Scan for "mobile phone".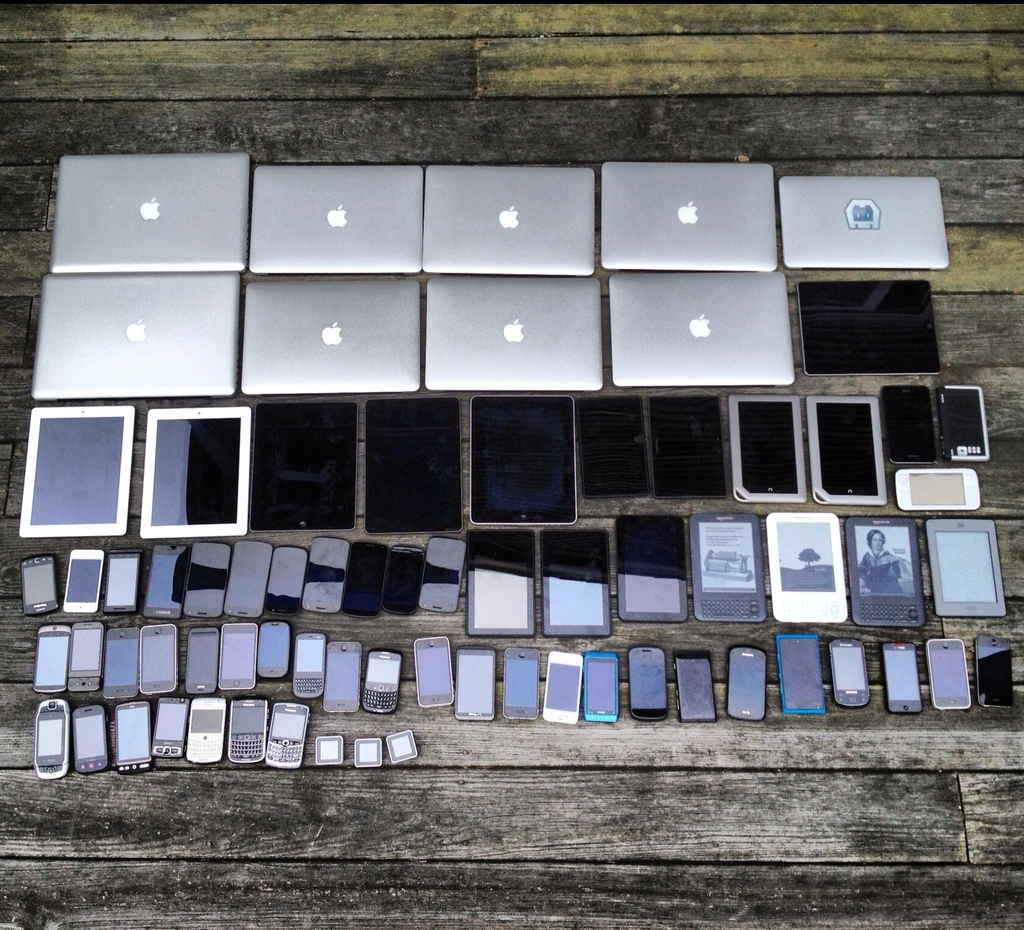
Scan result: detection(266, 545, 307, 617).
